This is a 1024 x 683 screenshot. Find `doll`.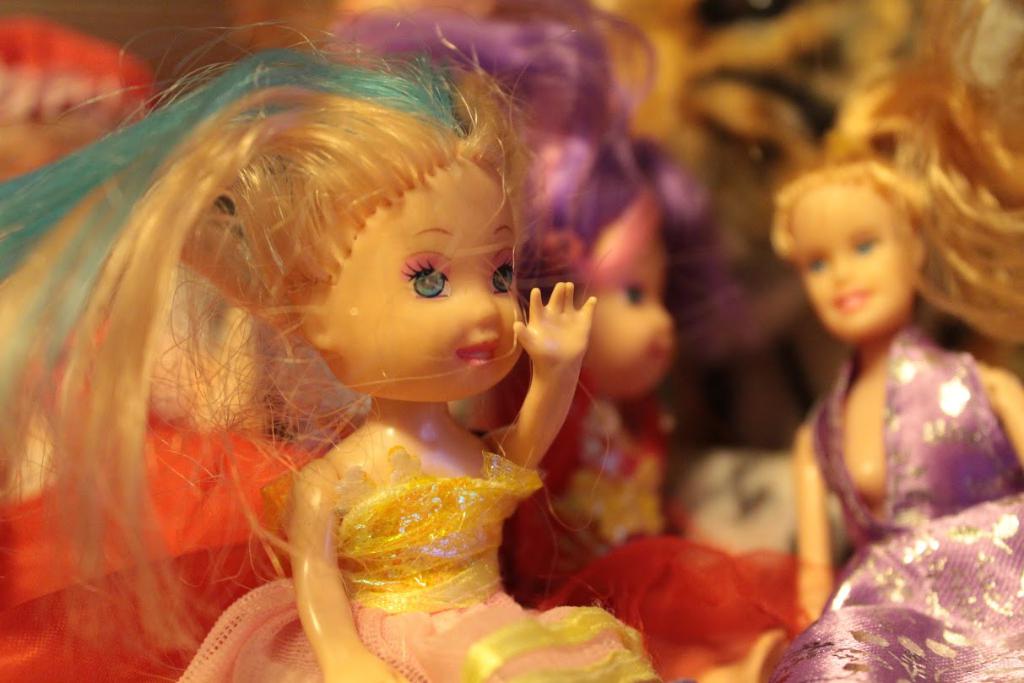
Bounding box: box=[3, 61, 664, 682].
